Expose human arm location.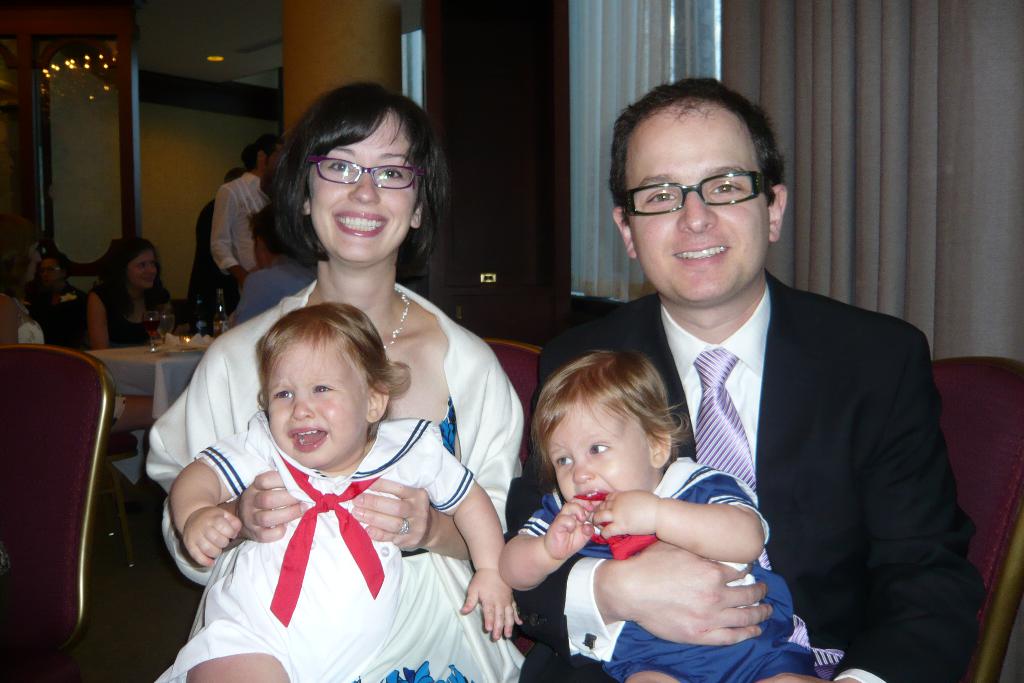
Exposed at bbox=[139, 336, 312, 580].
